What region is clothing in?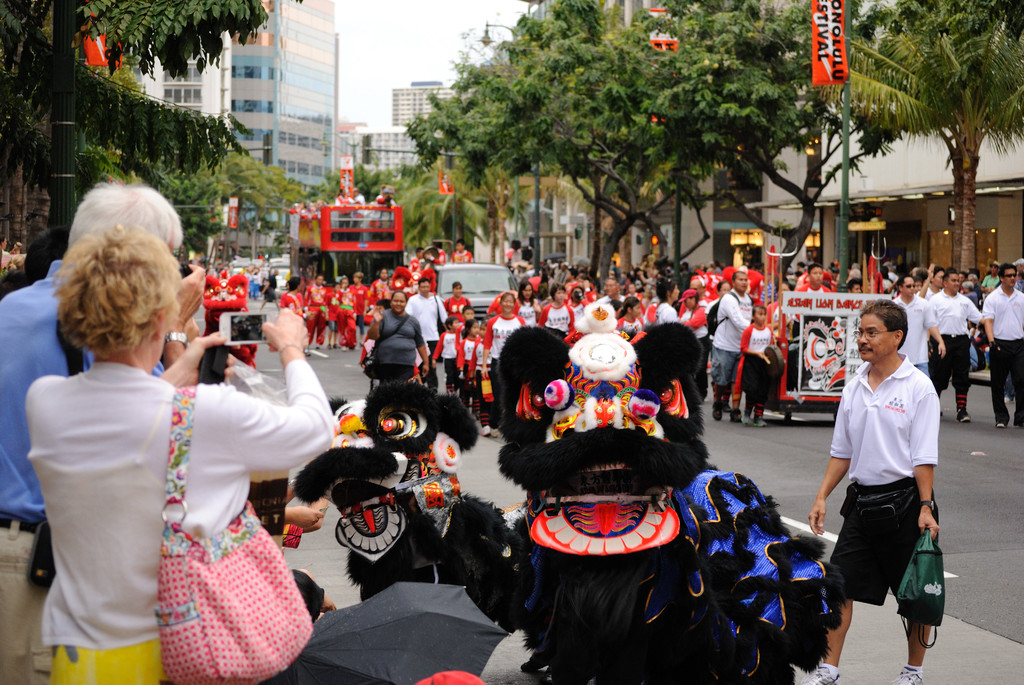
select_region(767, 294, 785, 327).
